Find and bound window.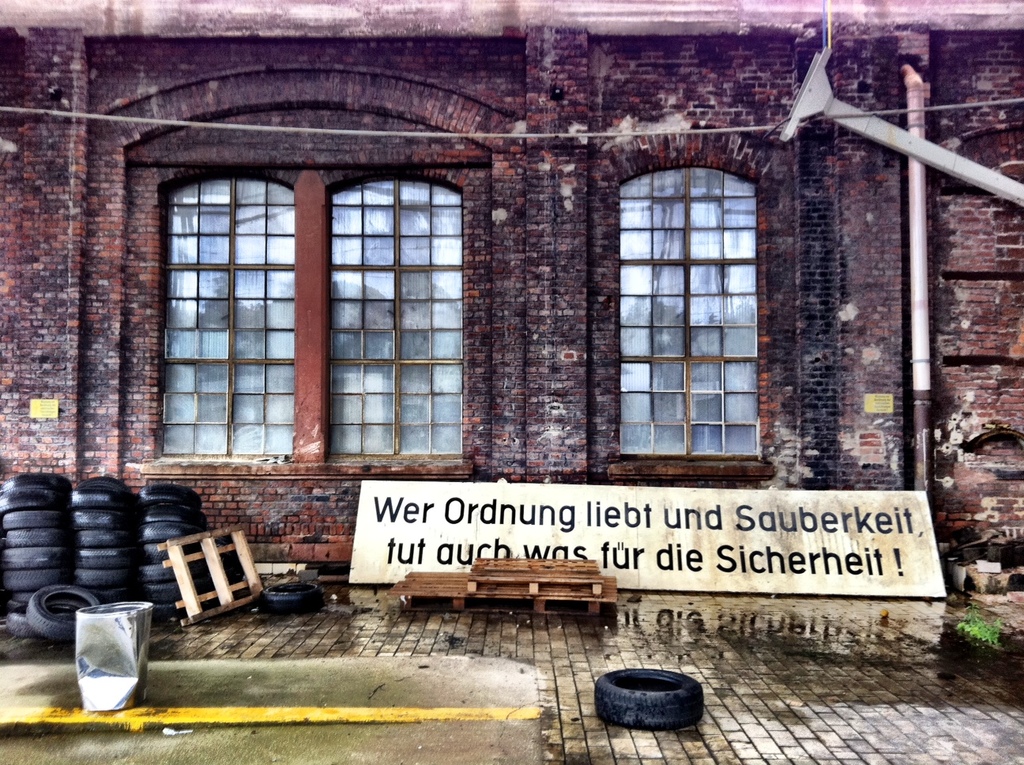
Bound: region(328, 171, 466, 455).
